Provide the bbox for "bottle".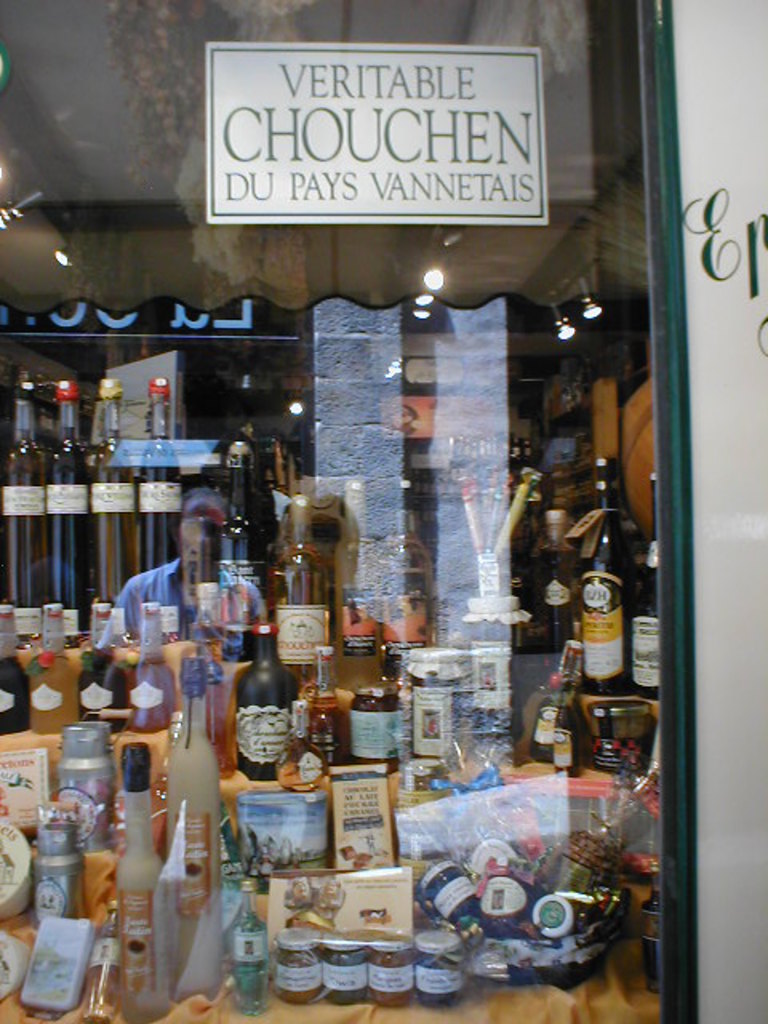
[left=0, top=603, right=30, bottom=736].
